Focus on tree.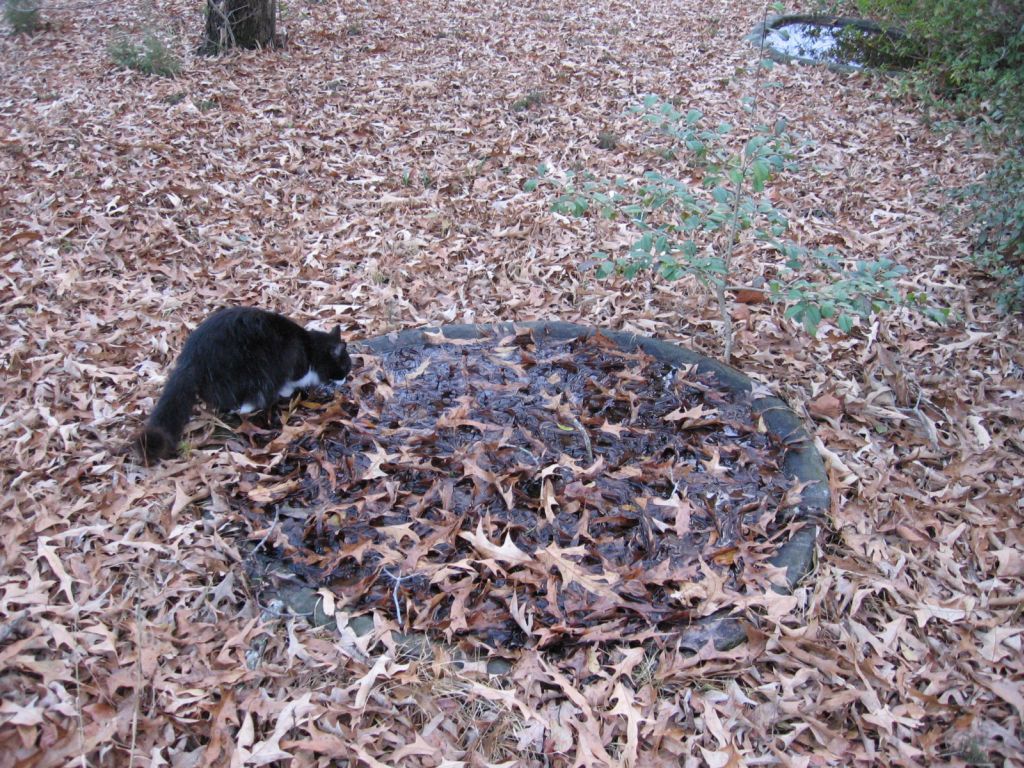
Focused at <region>189, 0, 288, 61</region>.
